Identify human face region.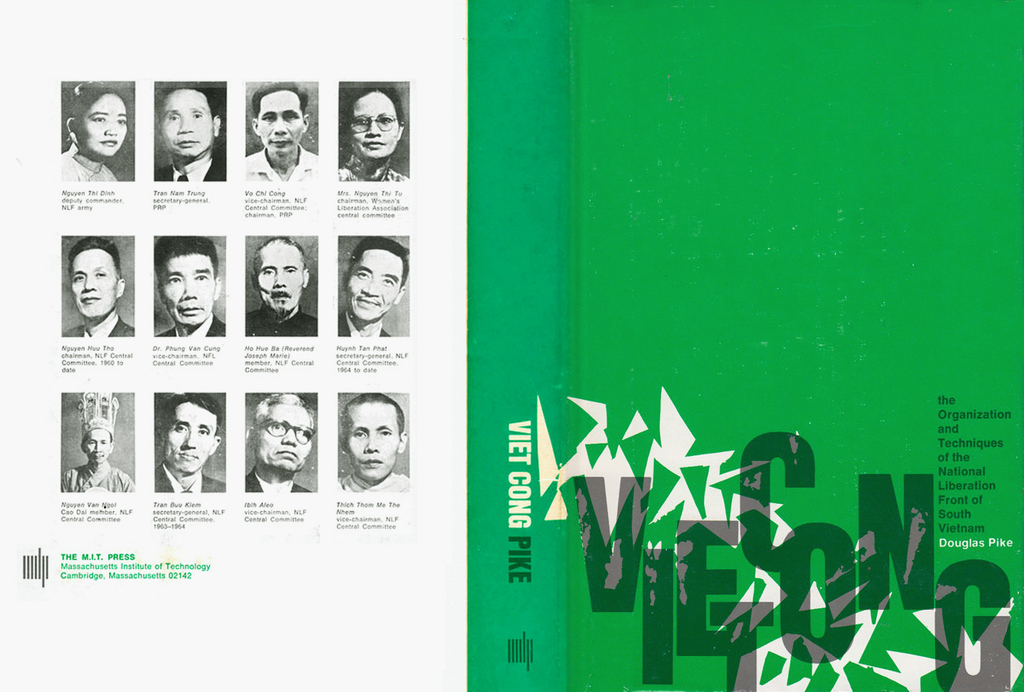
Region: l=160, t=255, r=212, b=323.
